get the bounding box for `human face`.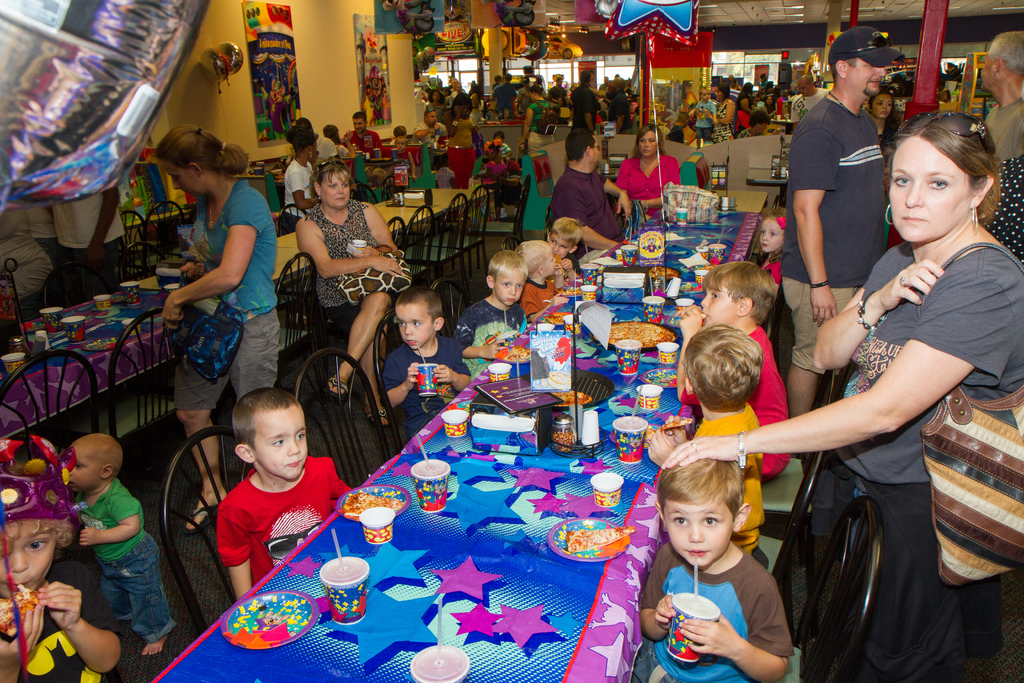
pyautogui.locateOnScreen(65, 450, 97, 490).
